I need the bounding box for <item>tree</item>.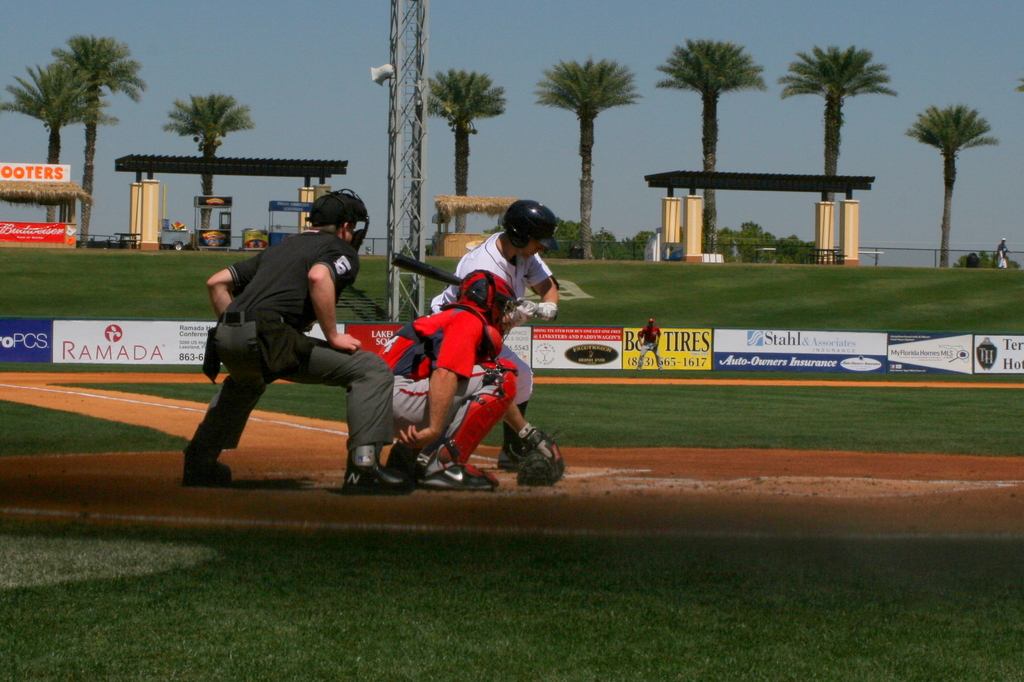
Here it is: 166 88 254 230.
